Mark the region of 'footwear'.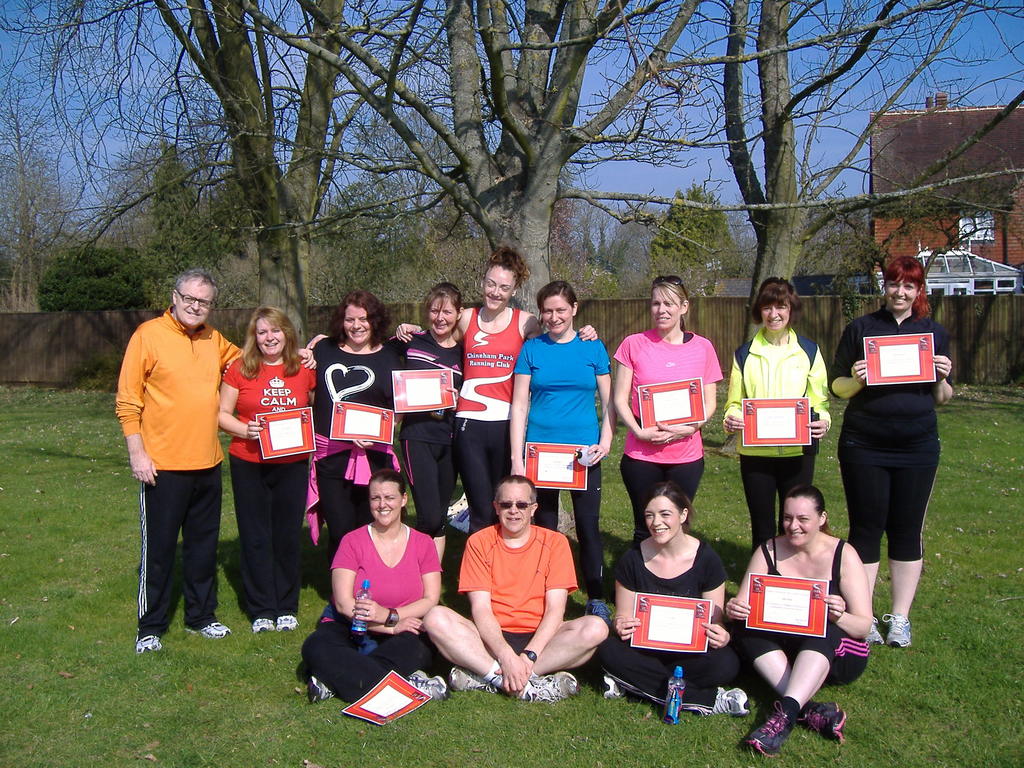
Region: 529/674/582/705.
